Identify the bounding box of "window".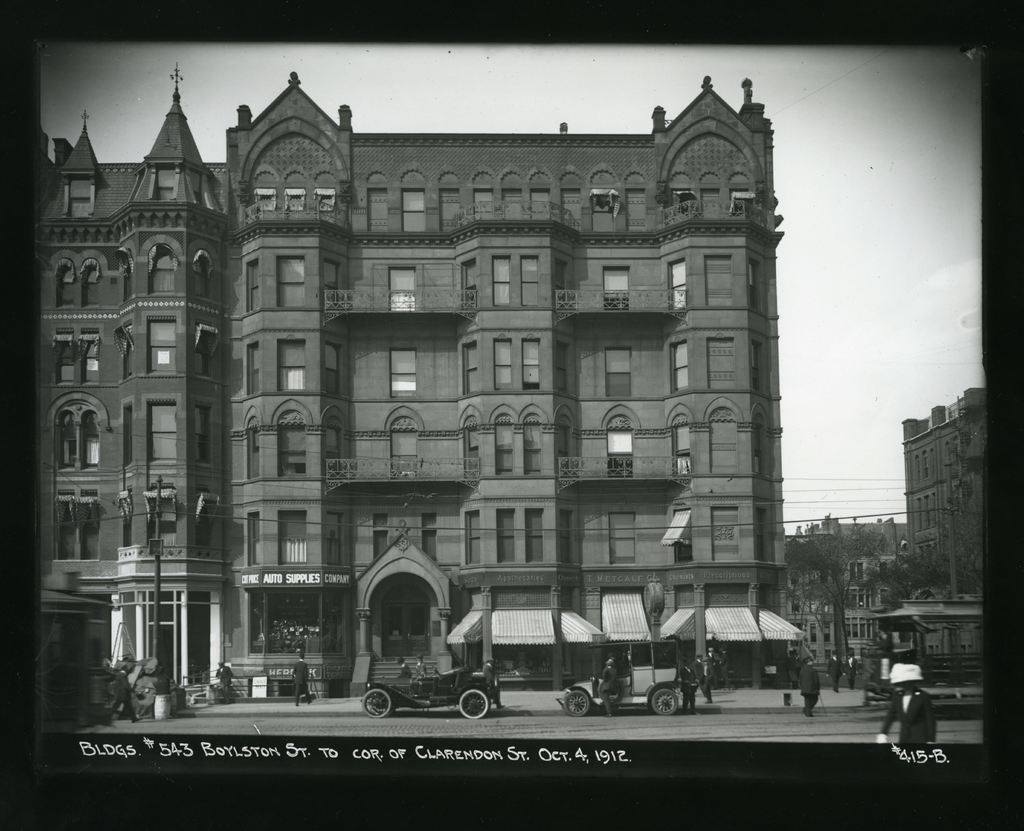
bbox=(420, 515, 436, 561).
